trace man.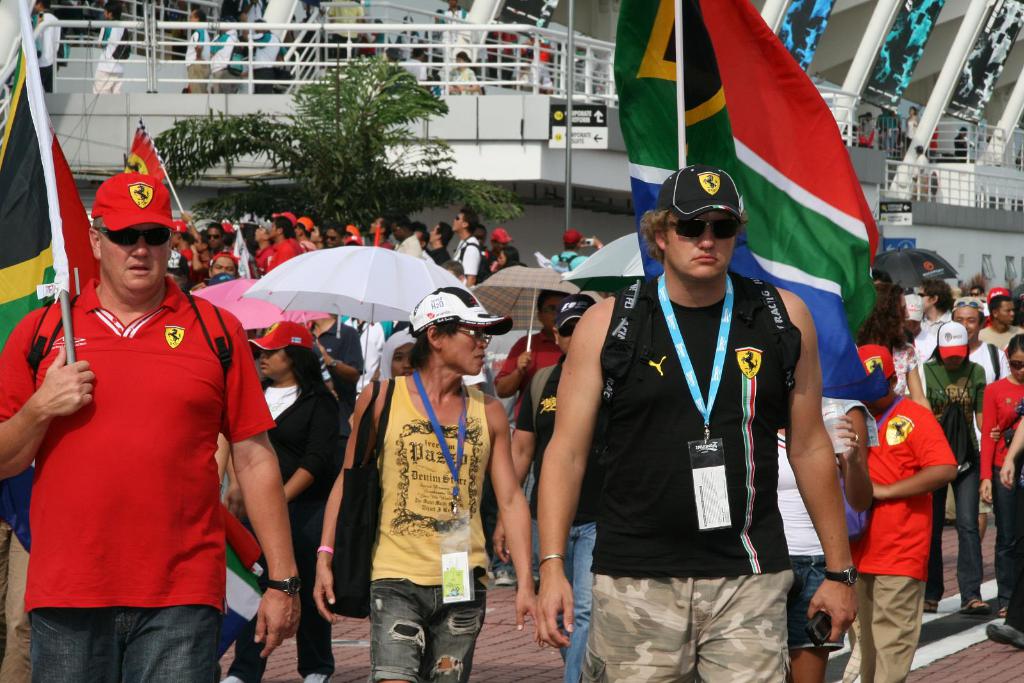
Traced to box=[552, 229, 605, 275].
